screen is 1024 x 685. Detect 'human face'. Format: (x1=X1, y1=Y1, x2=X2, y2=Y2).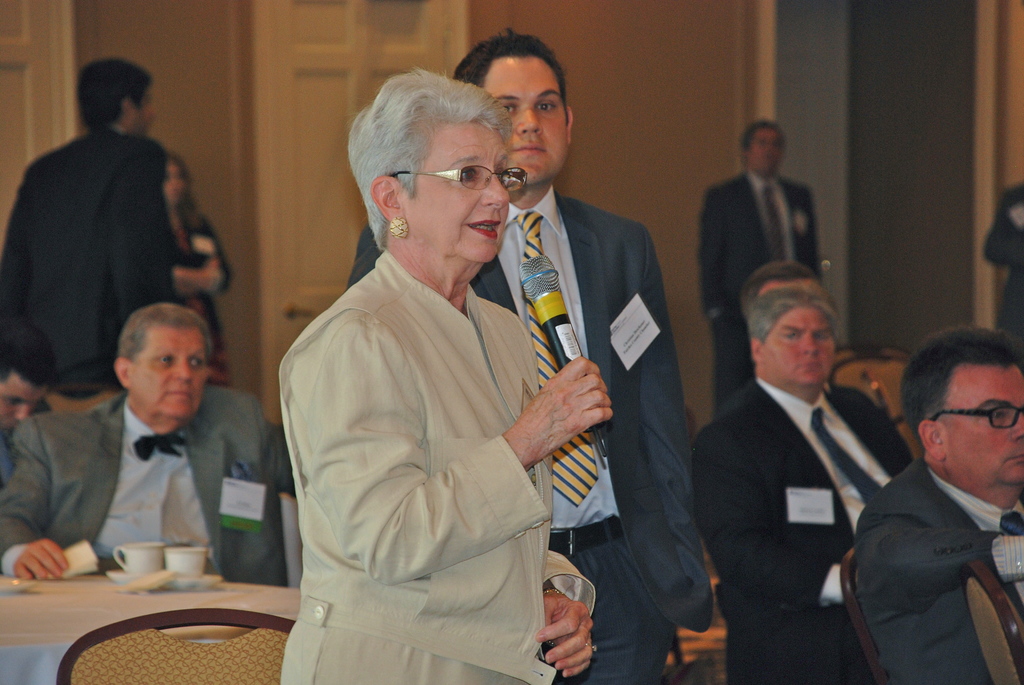
(x1=0, y1=372, x2=45, y2=430).
